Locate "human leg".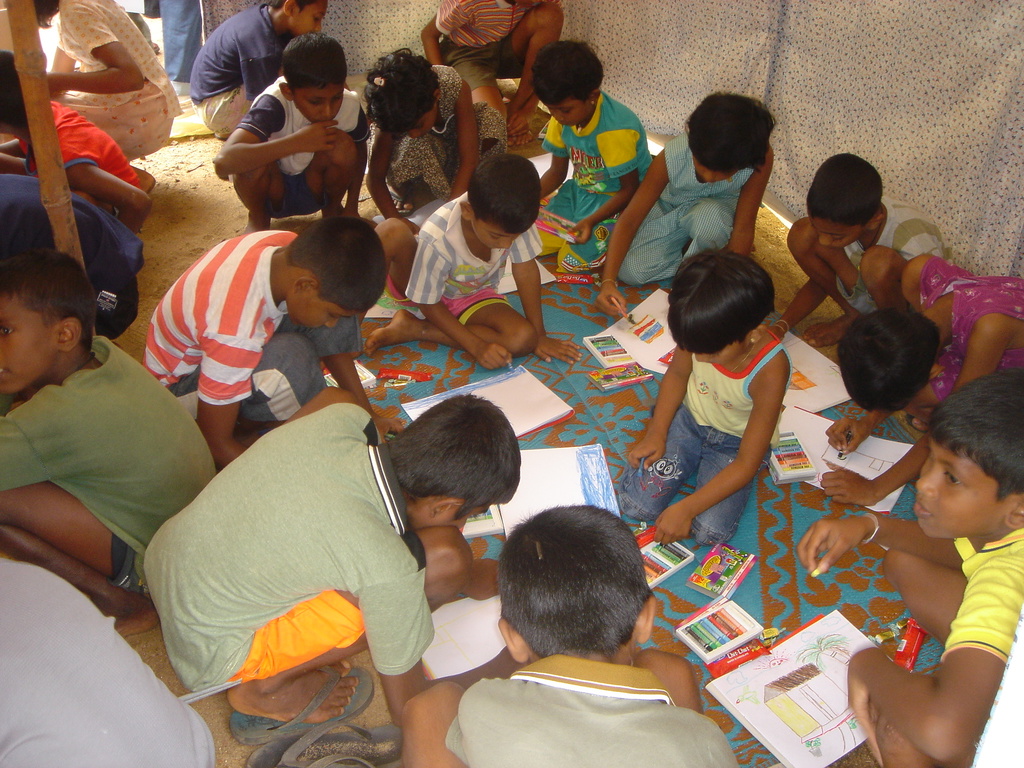
Bounding box: rect(883, 674, 938, 762).
